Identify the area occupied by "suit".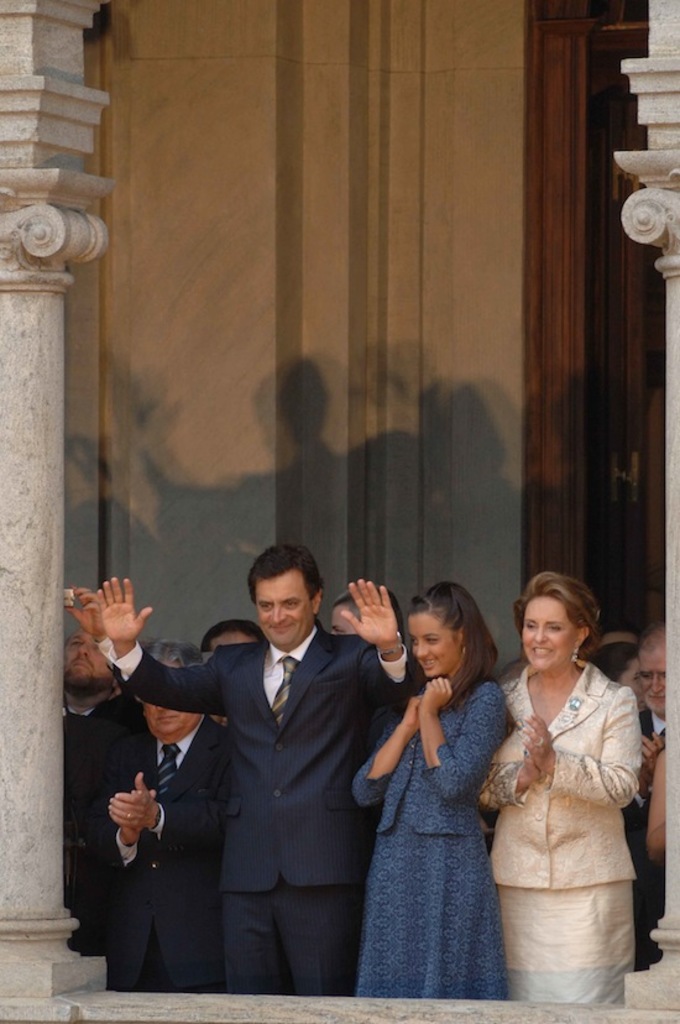
Area: box=[88, 719, 231, 993].
